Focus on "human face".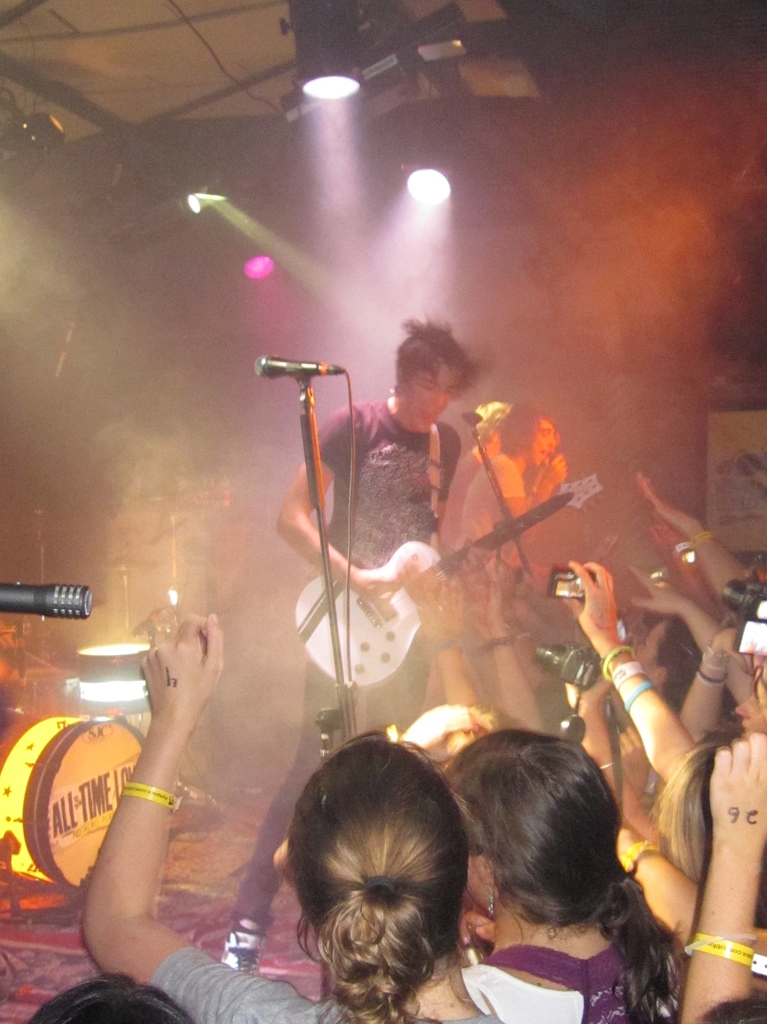
Focused at 401/363/462/436.
